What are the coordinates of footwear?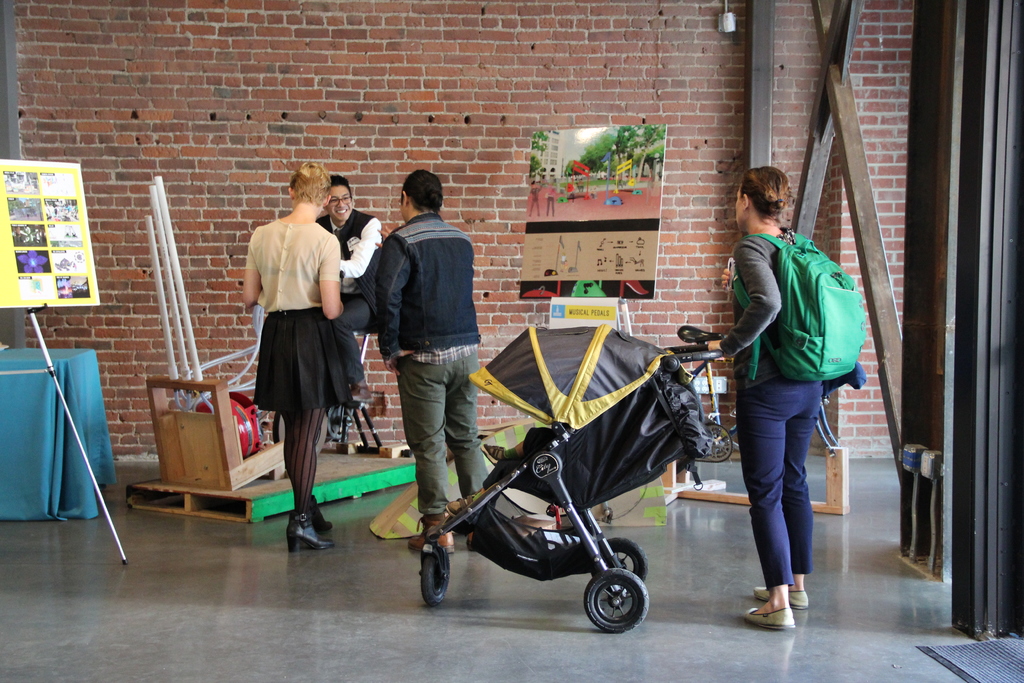
470,512,503,550.
